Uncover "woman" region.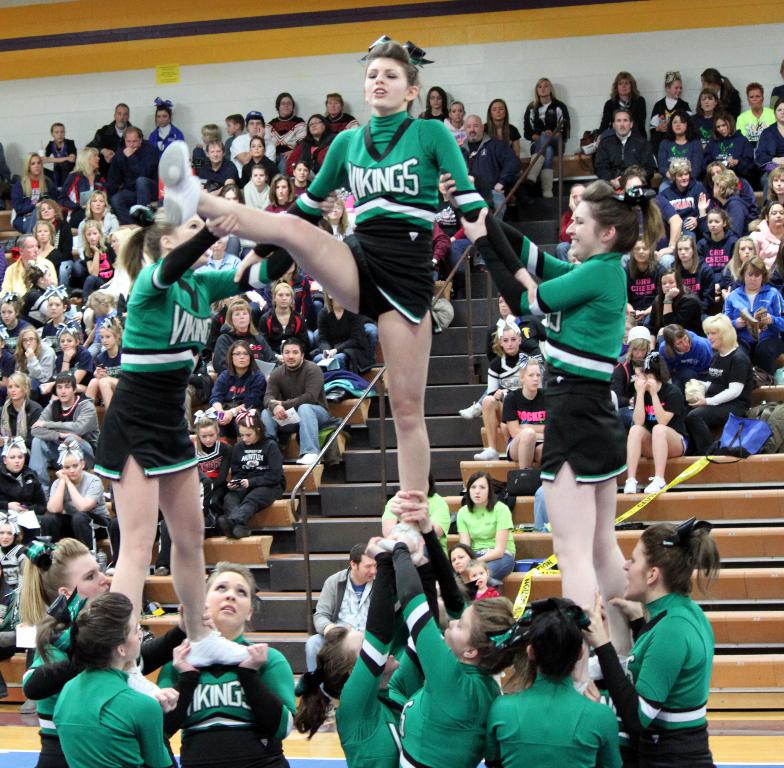
Uncovered: {"x1": 657, "y1": 108, "x2": 705, "y2": 174}.
